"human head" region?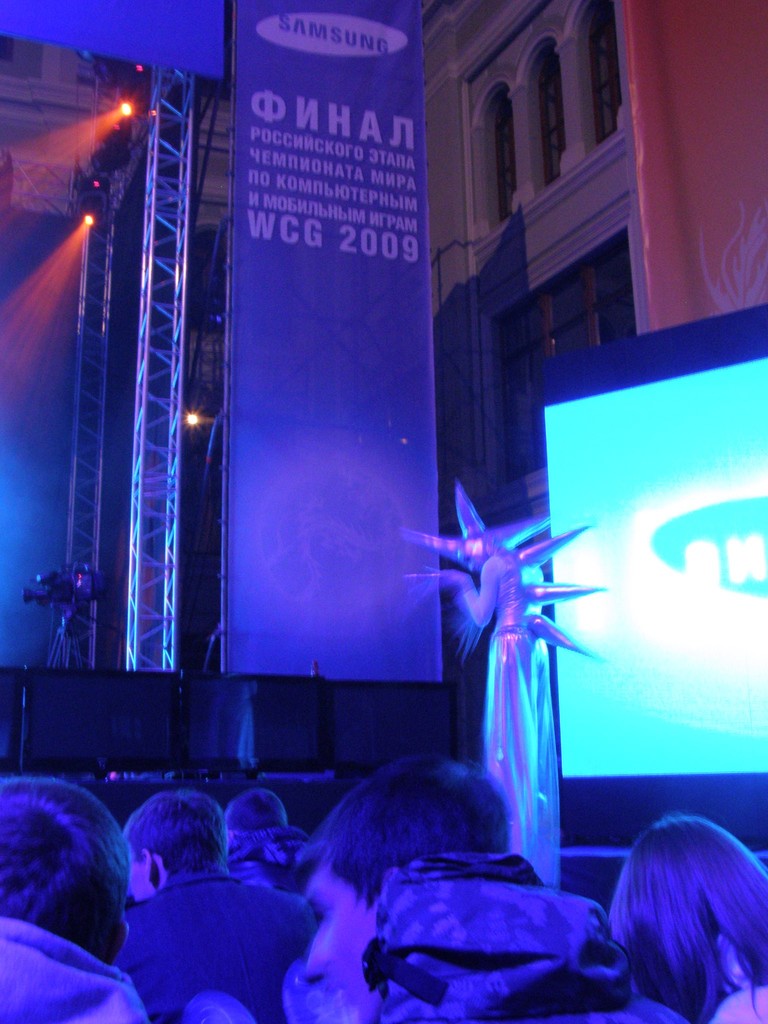
612/810/763/1015
